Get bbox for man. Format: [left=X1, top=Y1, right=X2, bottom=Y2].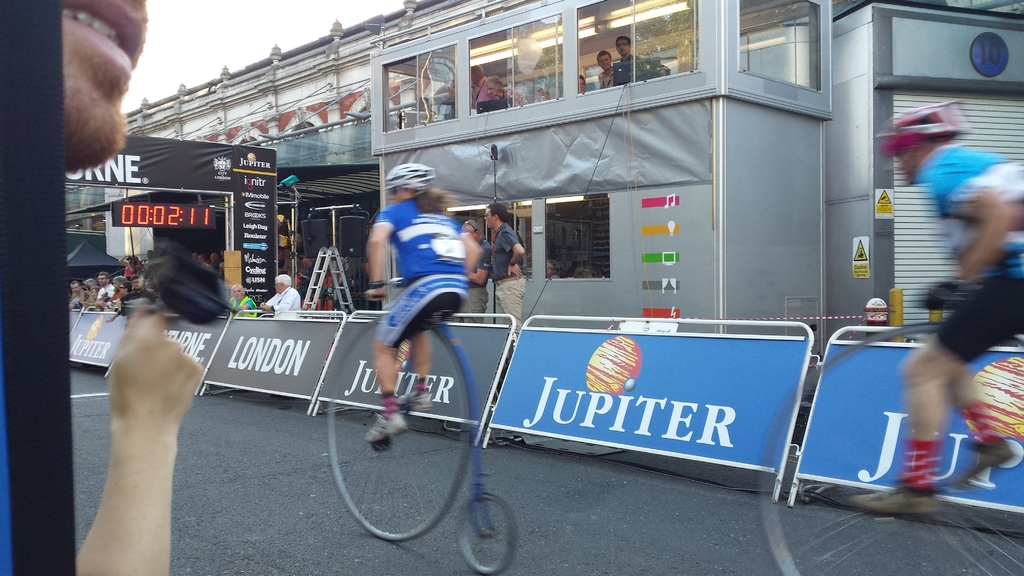
[left=255, top=273, right=303, bottom=310].
